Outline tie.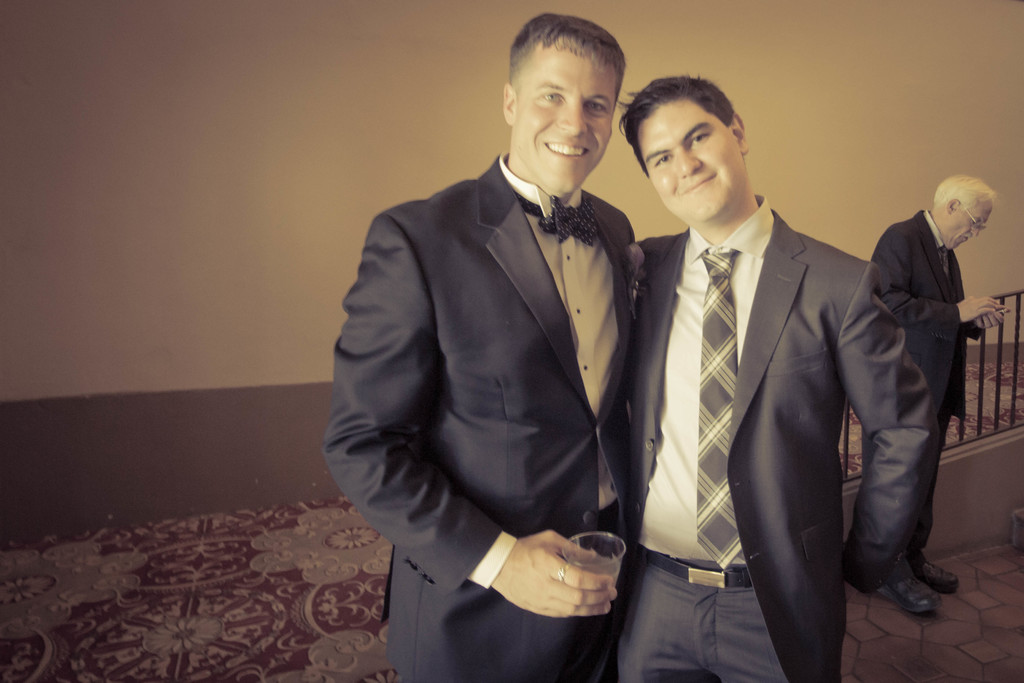
Outline: 537,200,601,242.
